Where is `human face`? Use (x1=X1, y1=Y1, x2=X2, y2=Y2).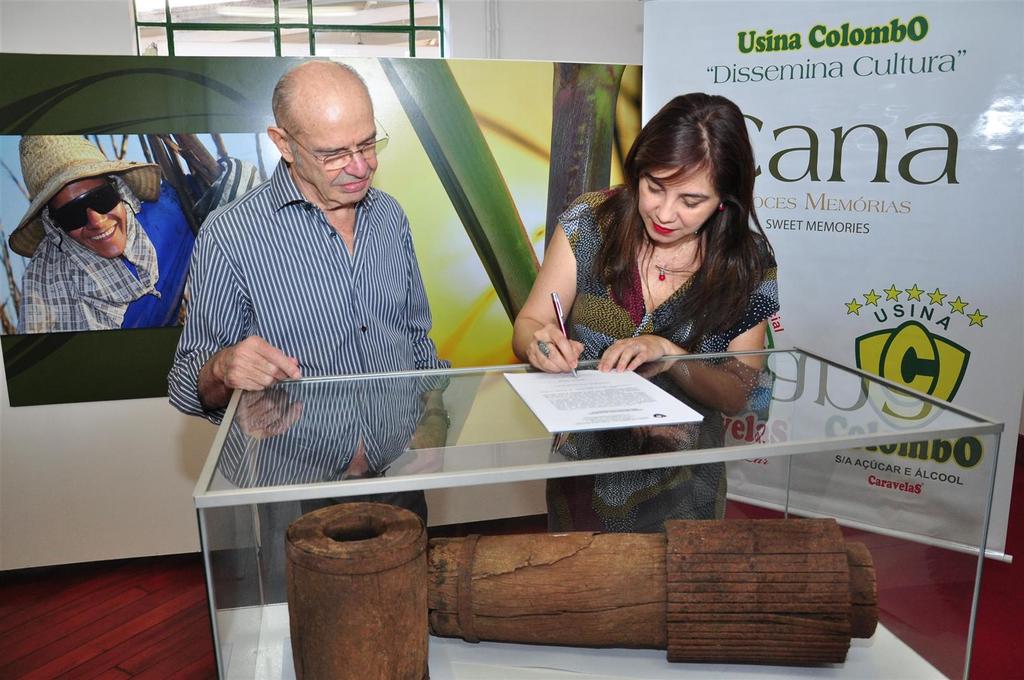
(x1=635, y1=165, x2=719, y2=245).
